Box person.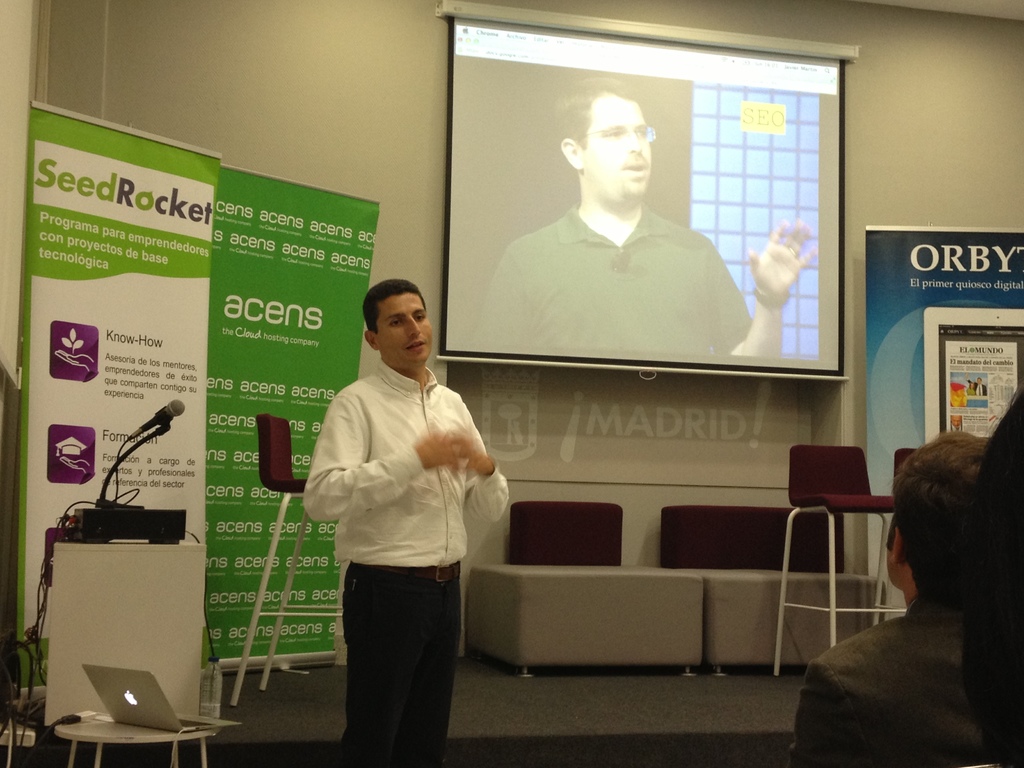
[791,398,1023,767].
